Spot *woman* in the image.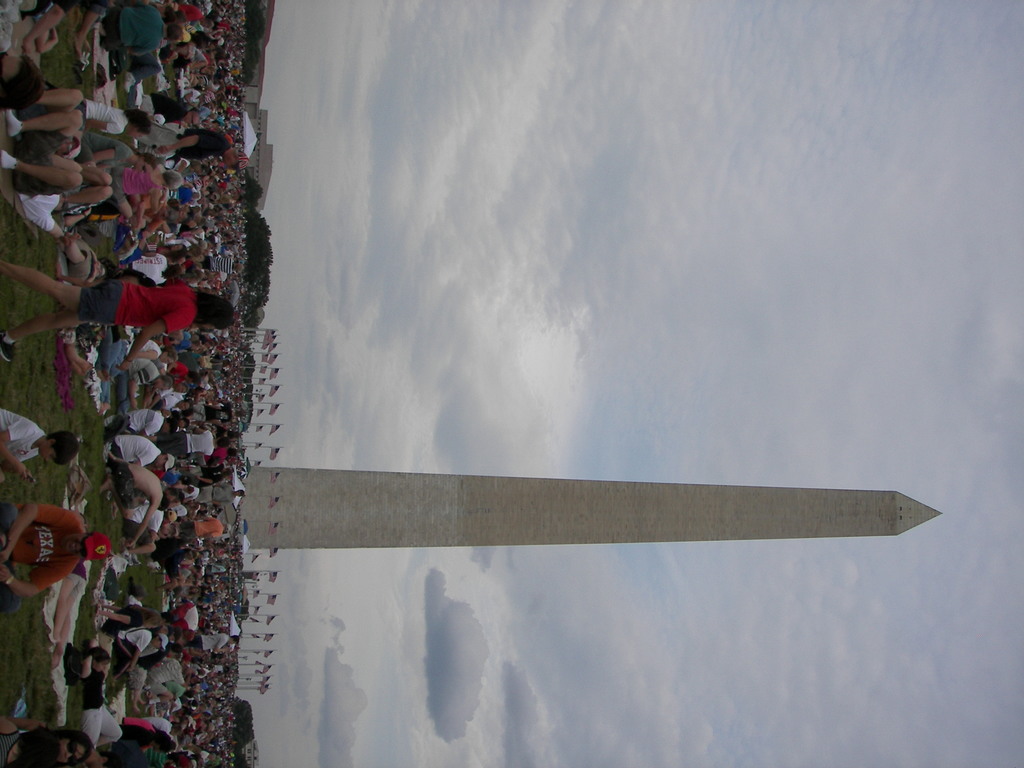
*woman* found at (188,60,219,82).
